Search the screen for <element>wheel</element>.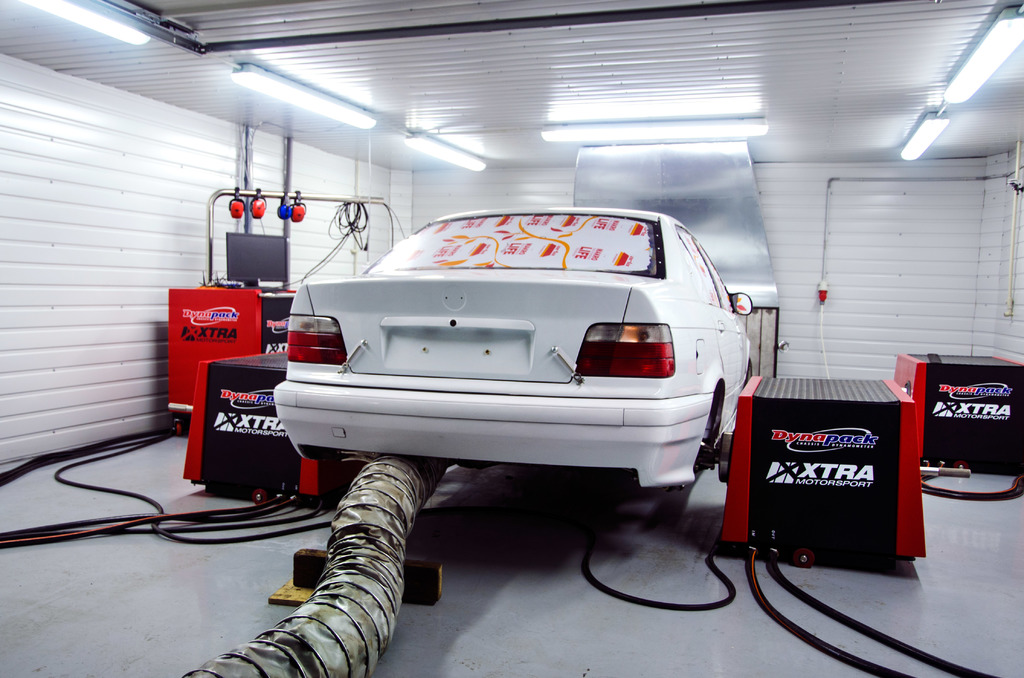
Found at Rect(796, 546, 813, 566).
